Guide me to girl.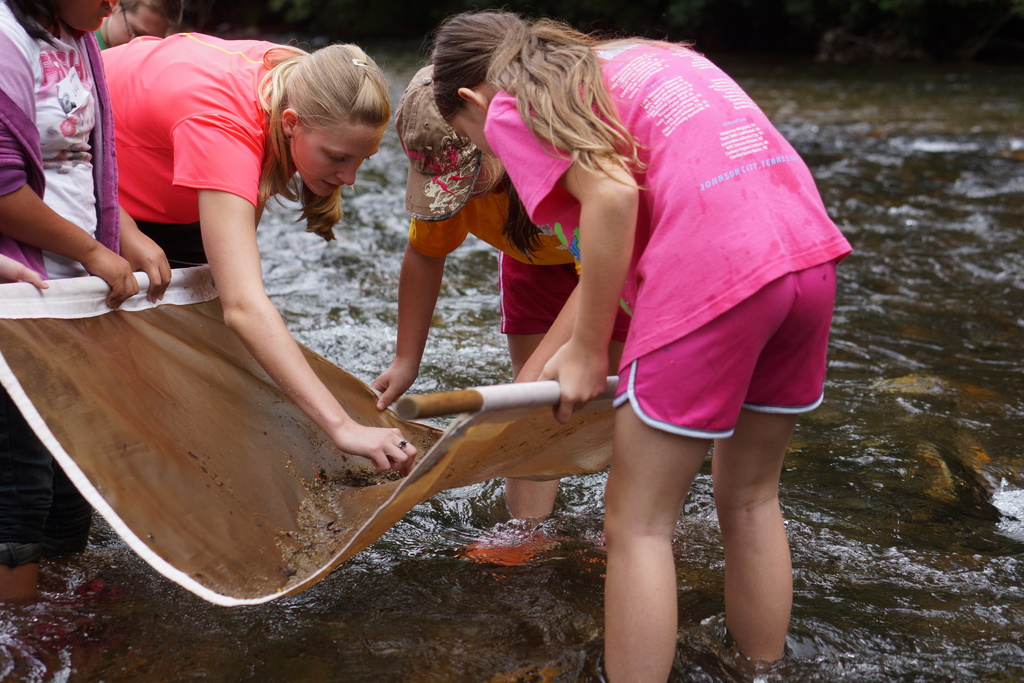
Guidance: detection(102, 33, 412, 472).
